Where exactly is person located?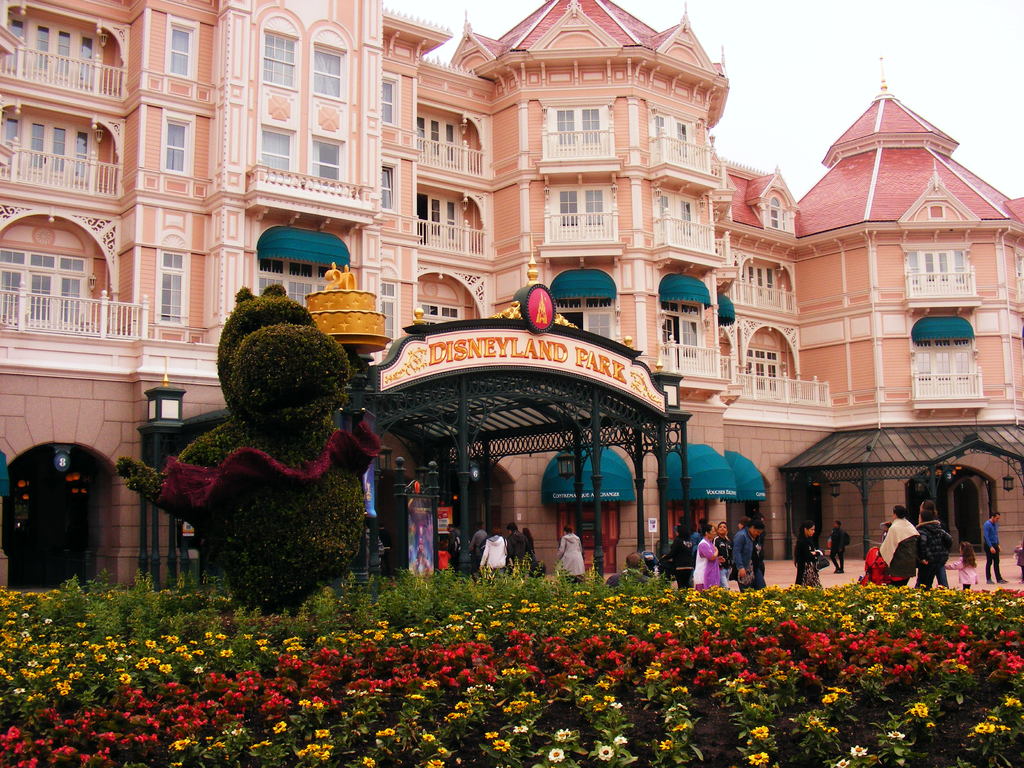
Its bounding box is pyautogui.locateOnScreen(877, 505, 920, 587).
